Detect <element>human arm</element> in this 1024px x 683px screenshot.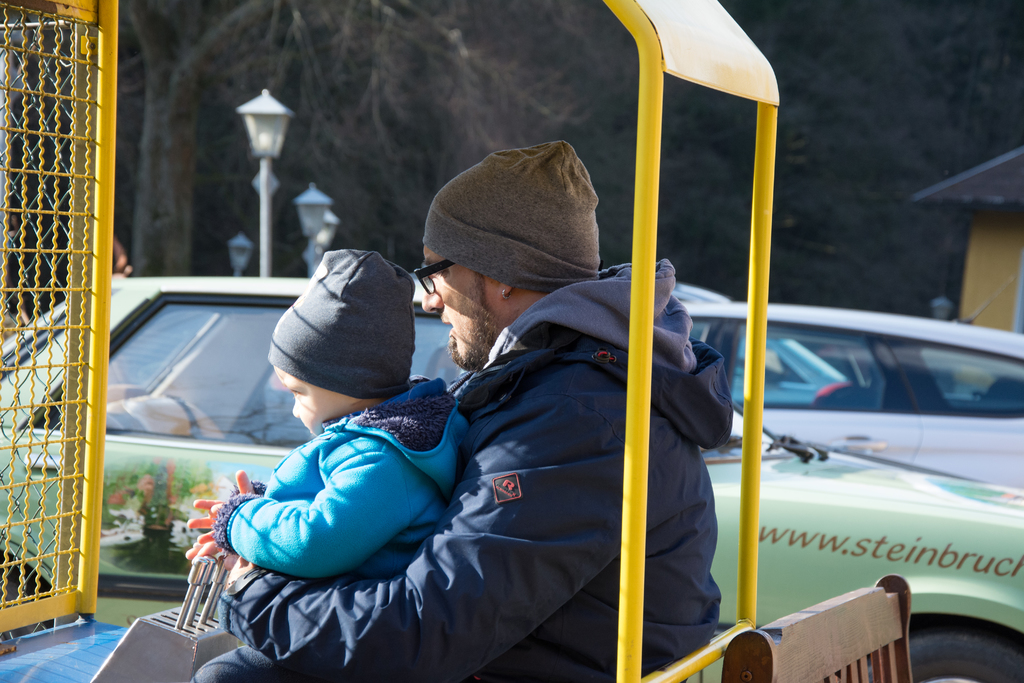
Detection: bbox=[223, 407, 623, 682].
